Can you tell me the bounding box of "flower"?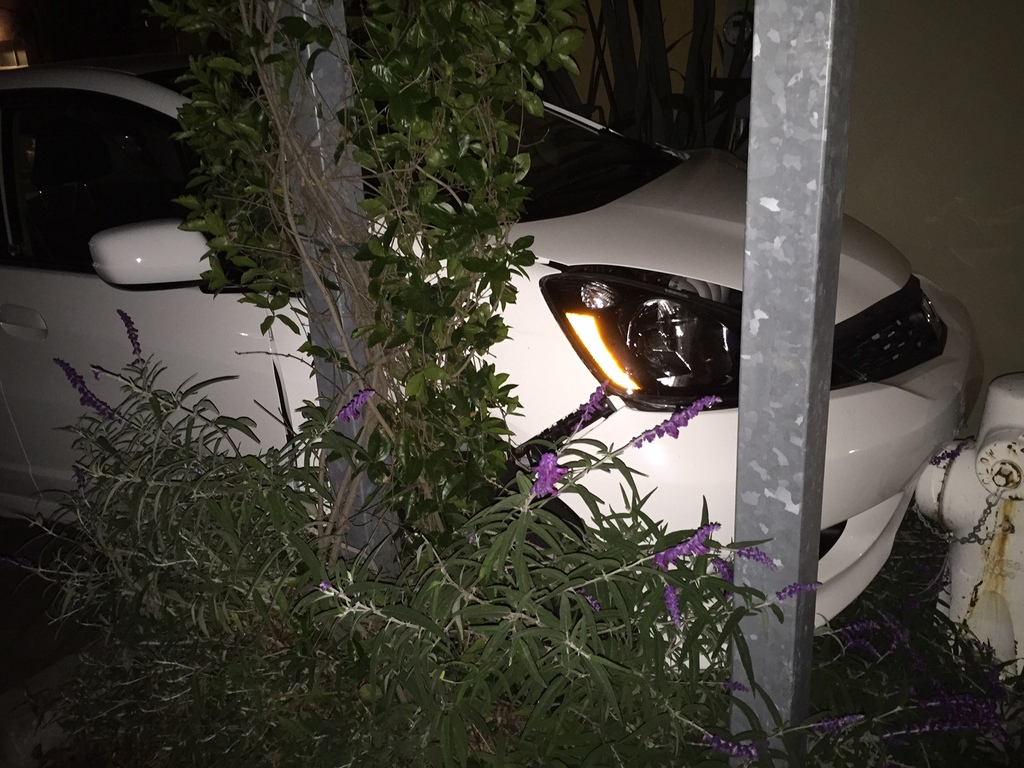
[637,396,726,446].
